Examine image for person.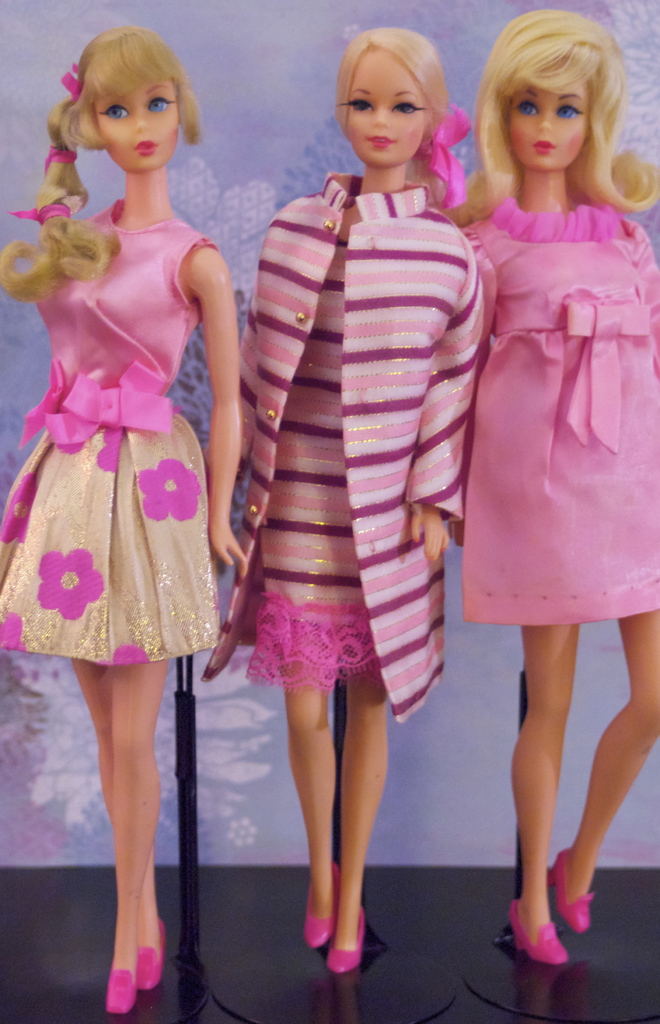
Examination result: region(21, 15, 284, 936).
